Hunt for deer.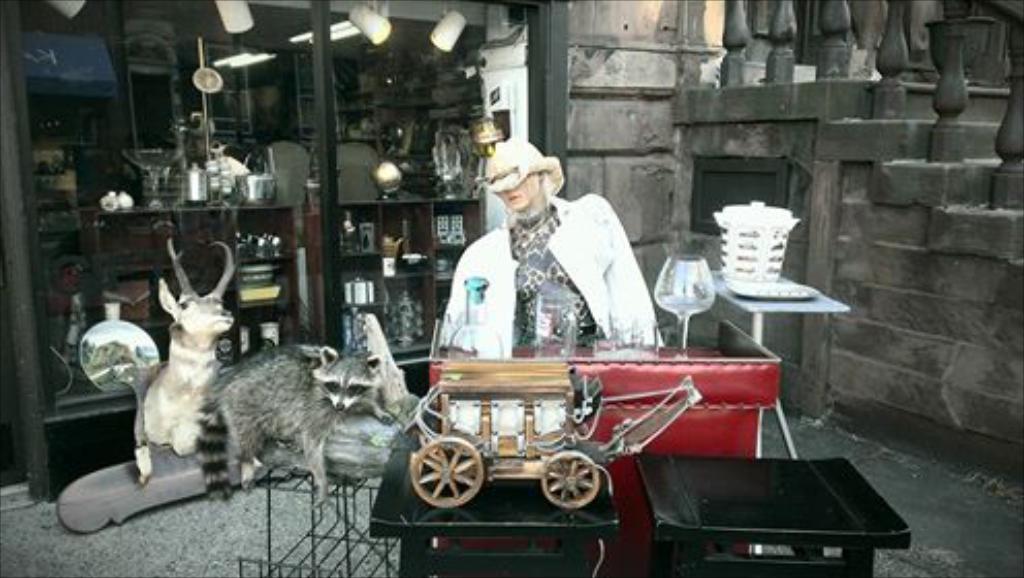
Hunted down at x1=138, y1=235, x2=233, y2=452.
